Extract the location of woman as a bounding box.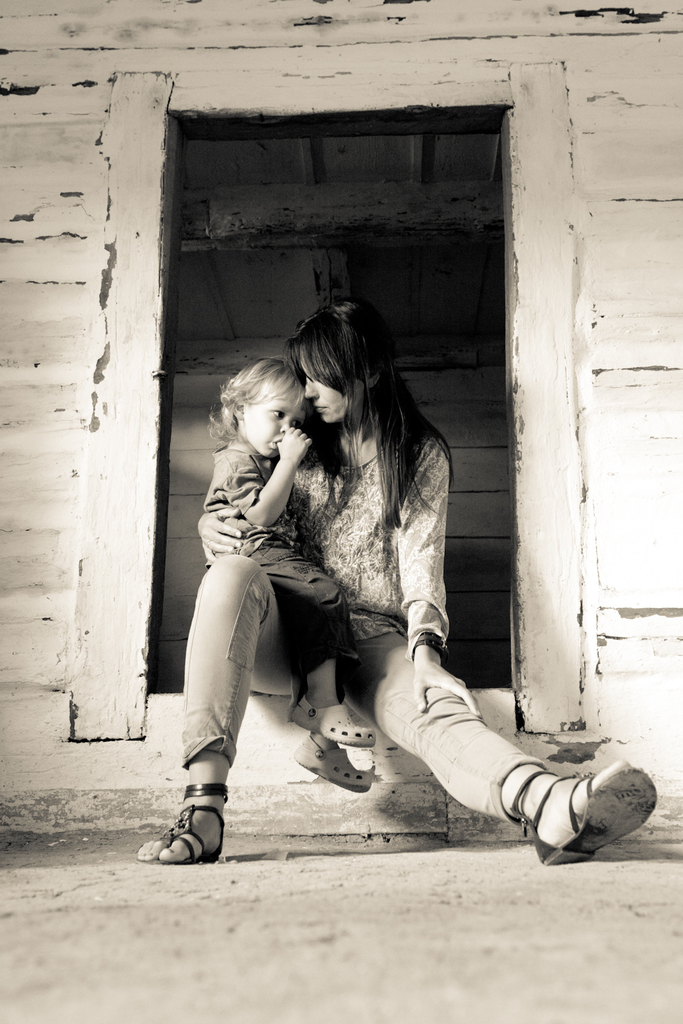
x1=132 y1=296 x2=652 y2=869.
